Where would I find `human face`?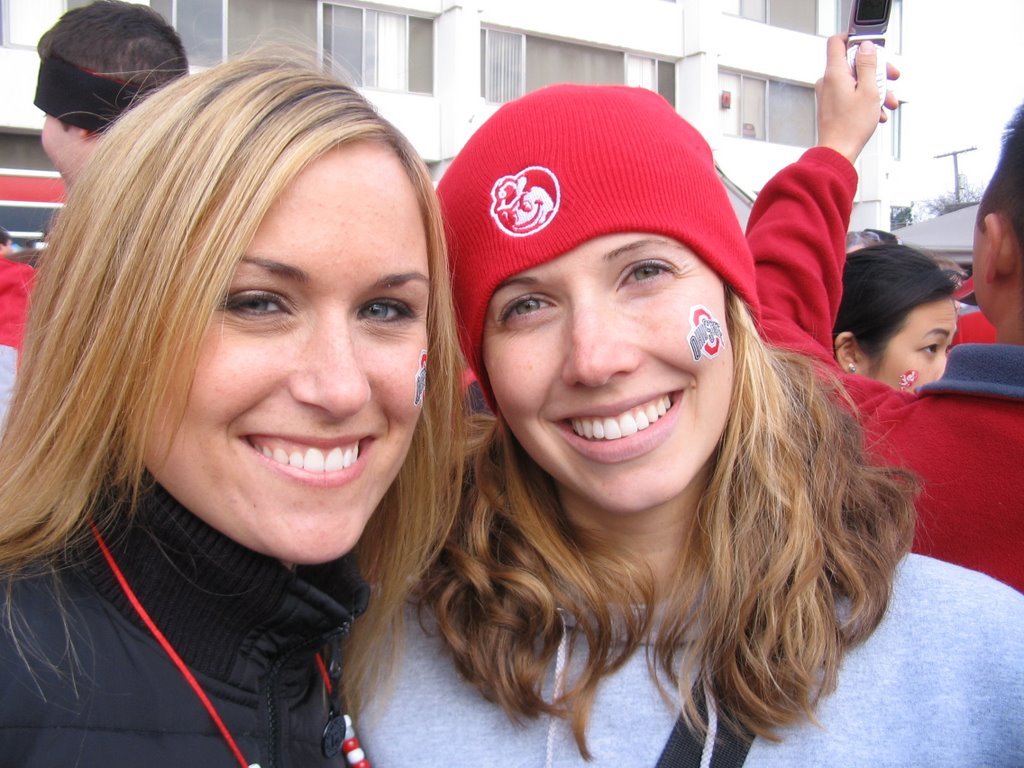
At (x1=1, y1=235, x2=13, y2=258).
